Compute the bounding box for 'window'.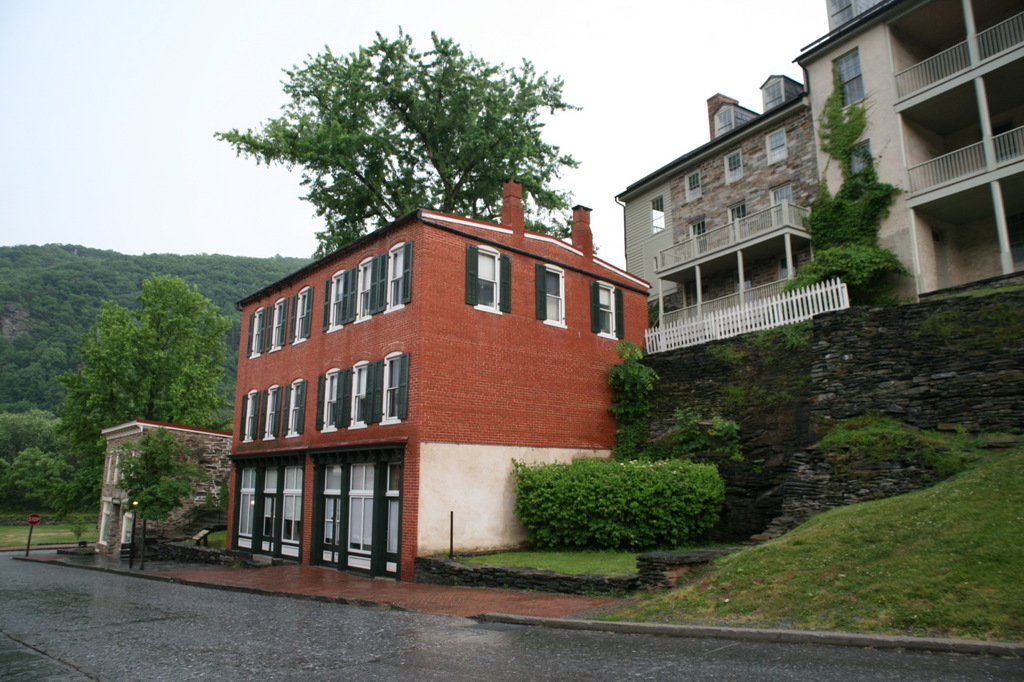
bbox=[595, 283, 618, 338].
